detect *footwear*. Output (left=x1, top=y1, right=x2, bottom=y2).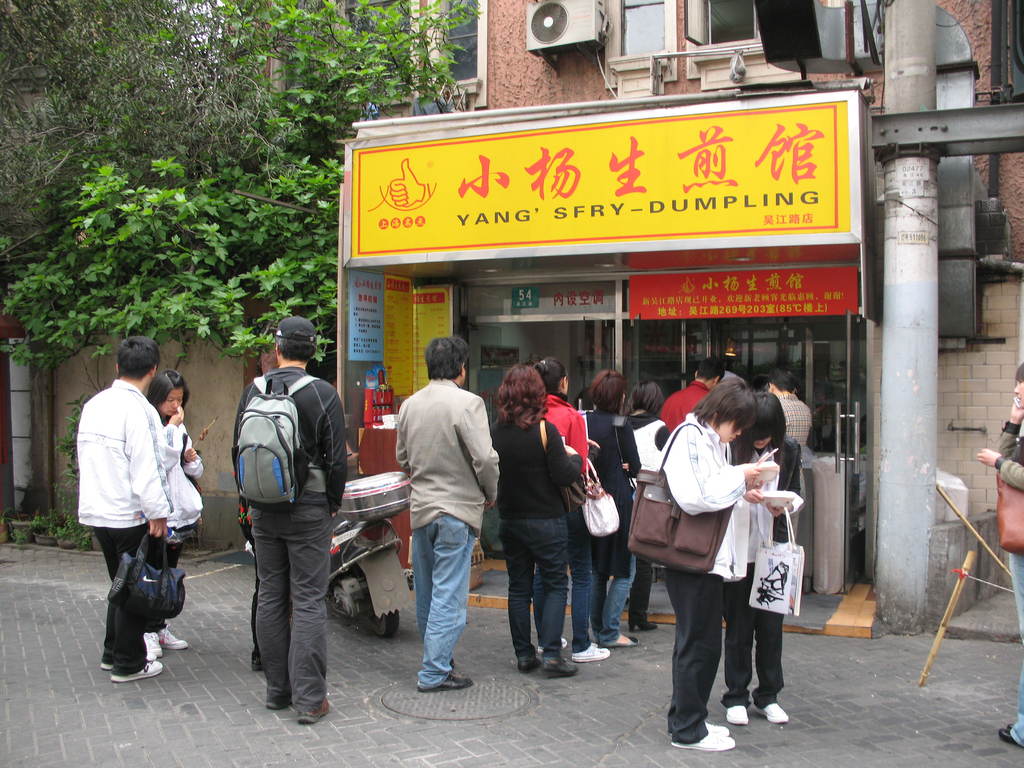
(left=449, top=656, right=456, bottom=668).
